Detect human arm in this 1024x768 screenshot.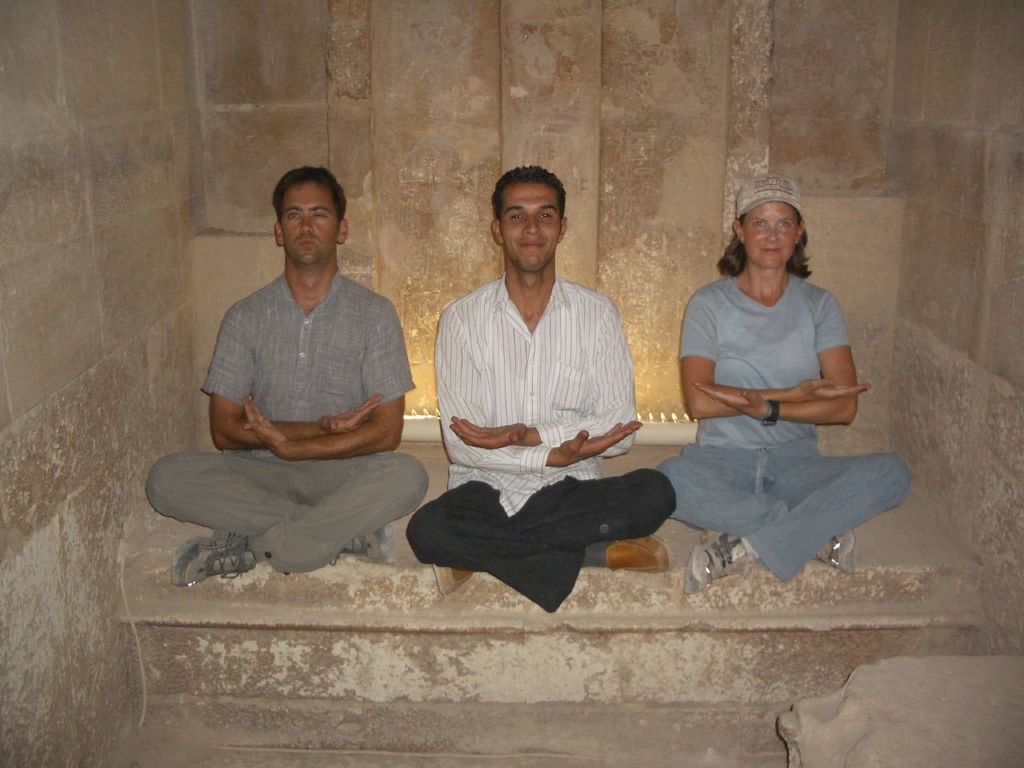
Detection: 681:282:874:415.
